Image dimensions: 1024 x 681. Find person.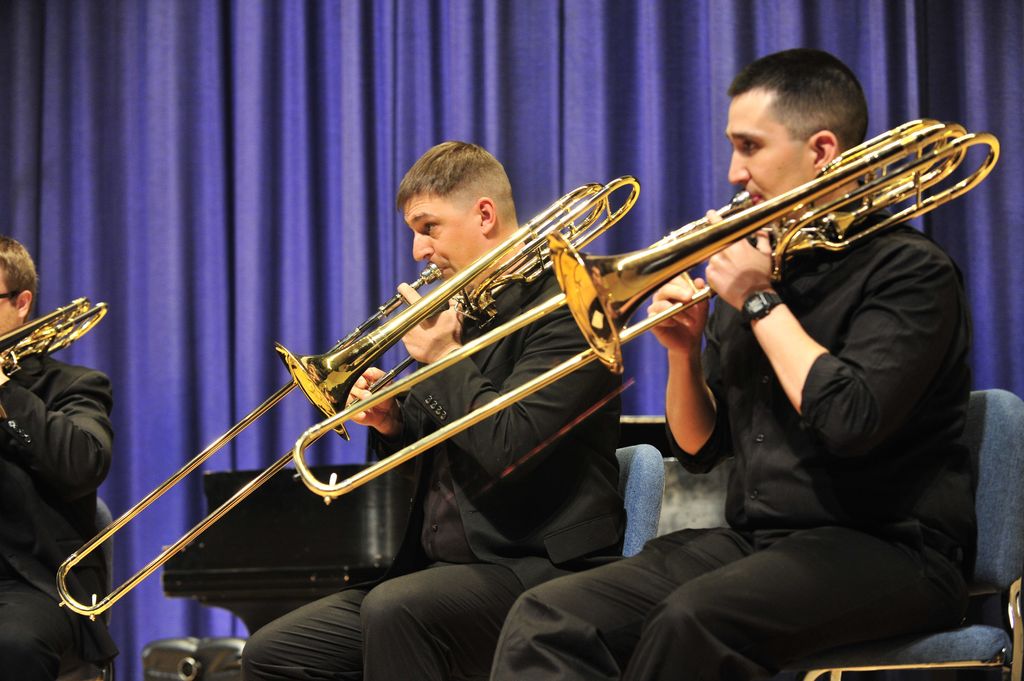
<region>0, 239, 118, 679</region>.
